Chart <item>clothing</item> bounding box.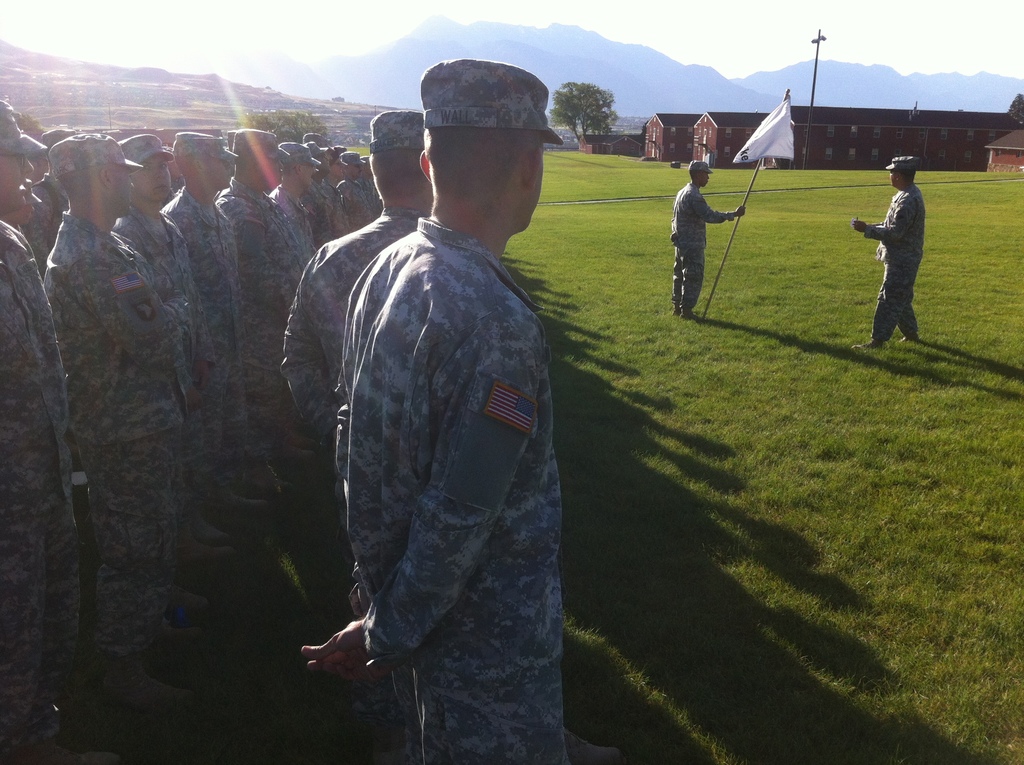
Charted: (x1=865, y1=182, x2=924, y2=347).
